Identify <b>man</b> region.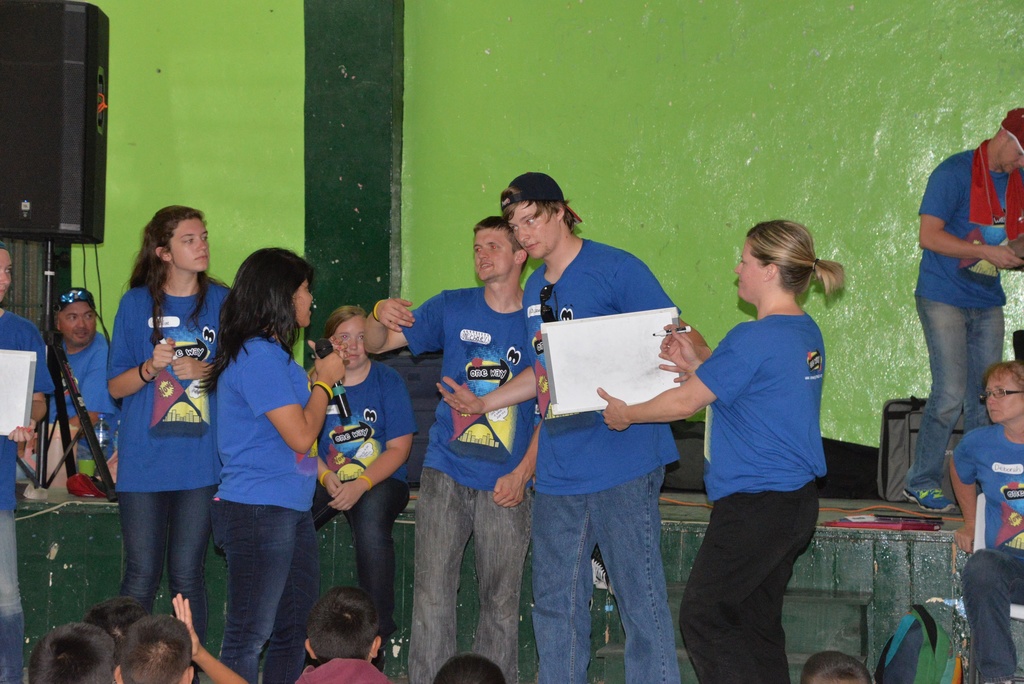
Region: 362, 216, 542, 683.
